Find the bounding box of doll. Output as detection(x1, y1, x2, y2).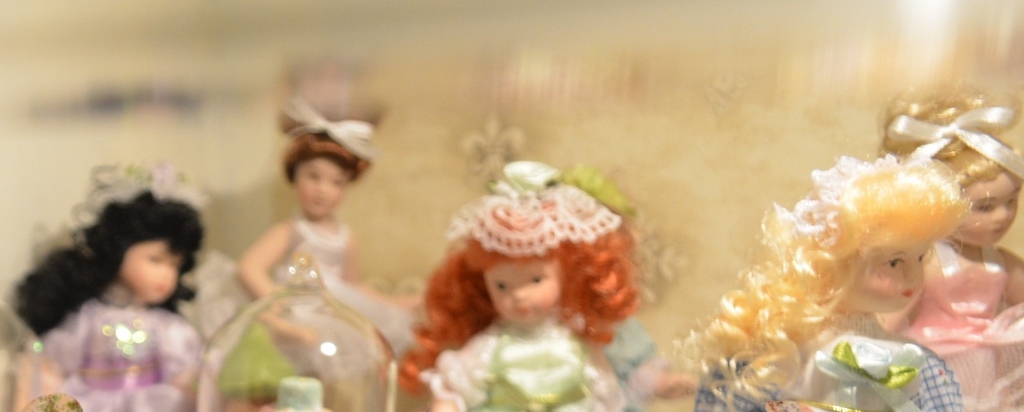
detection(889, 92, 1023, 411).
